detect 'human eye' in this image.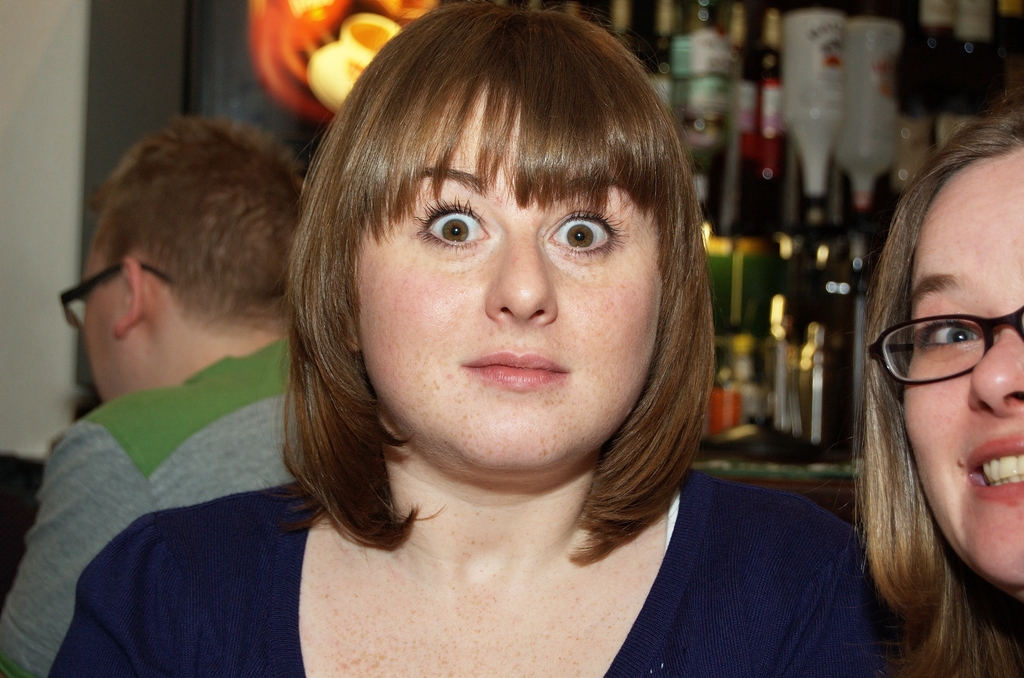
Detection: l=401, t=196, r=488, b=263.
